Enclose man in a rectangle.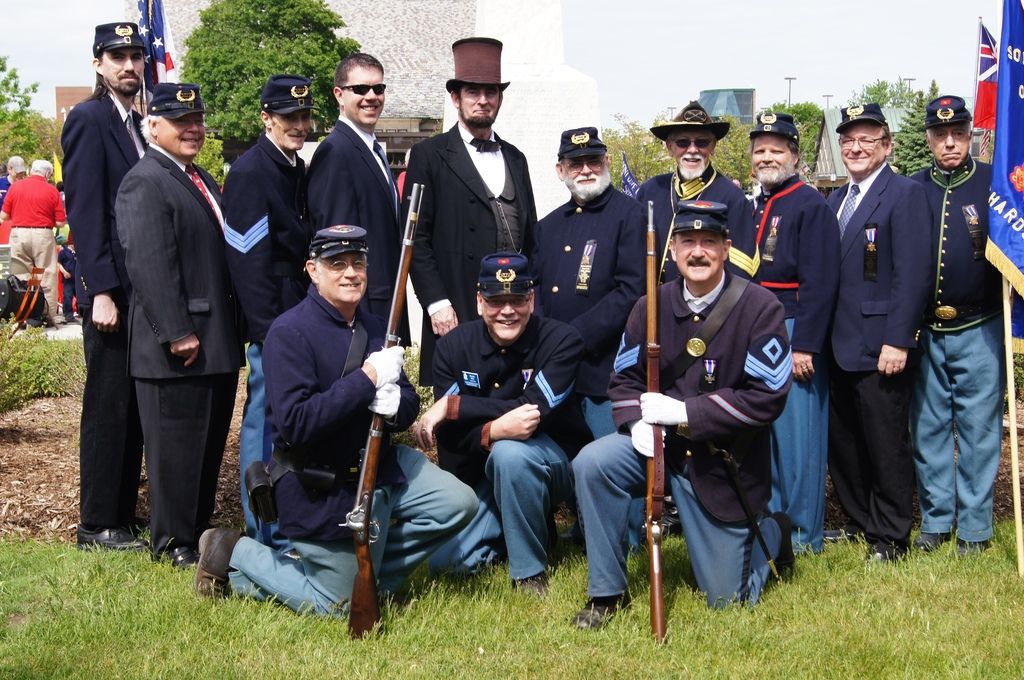
(227,71,319,538).
